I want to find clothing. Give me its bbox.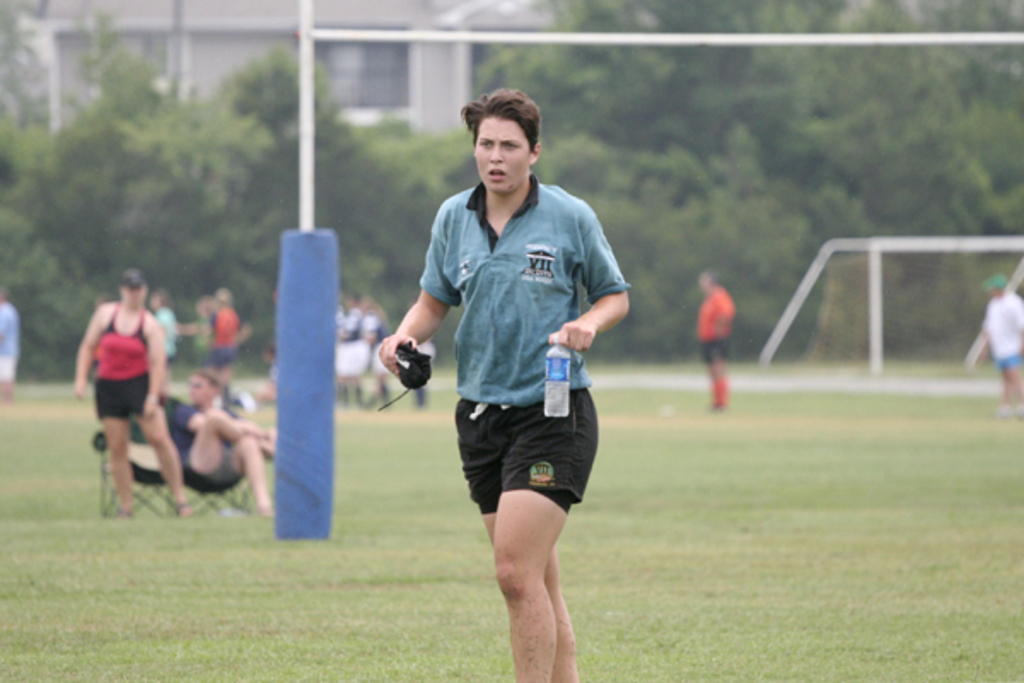
locate(696, 287, 732, 362).
